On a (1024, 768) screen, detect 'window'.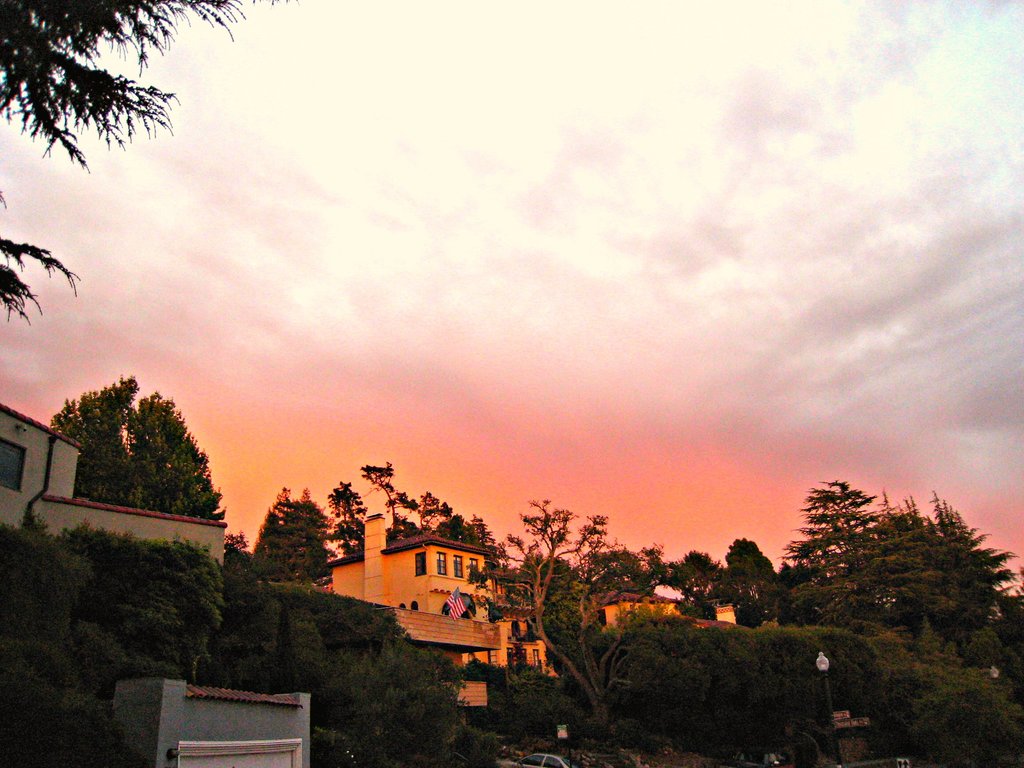
l=438, t=548, r=446, b=575.
